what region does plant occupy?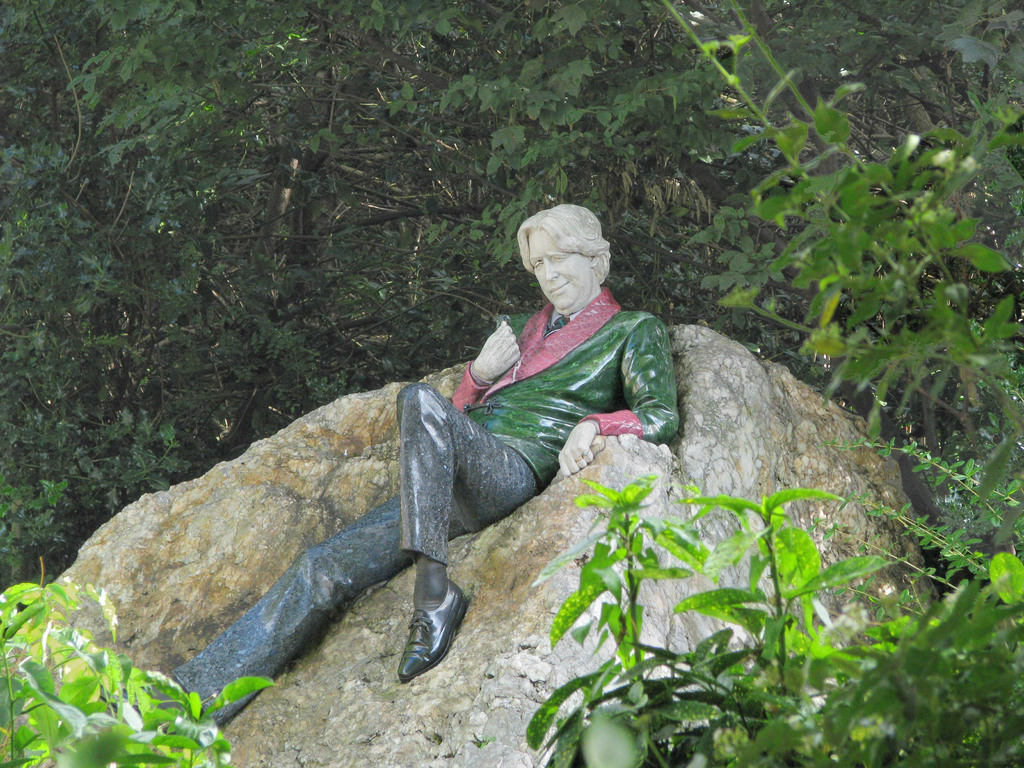
x1=20 y1=585 x2=209 y2=765.
